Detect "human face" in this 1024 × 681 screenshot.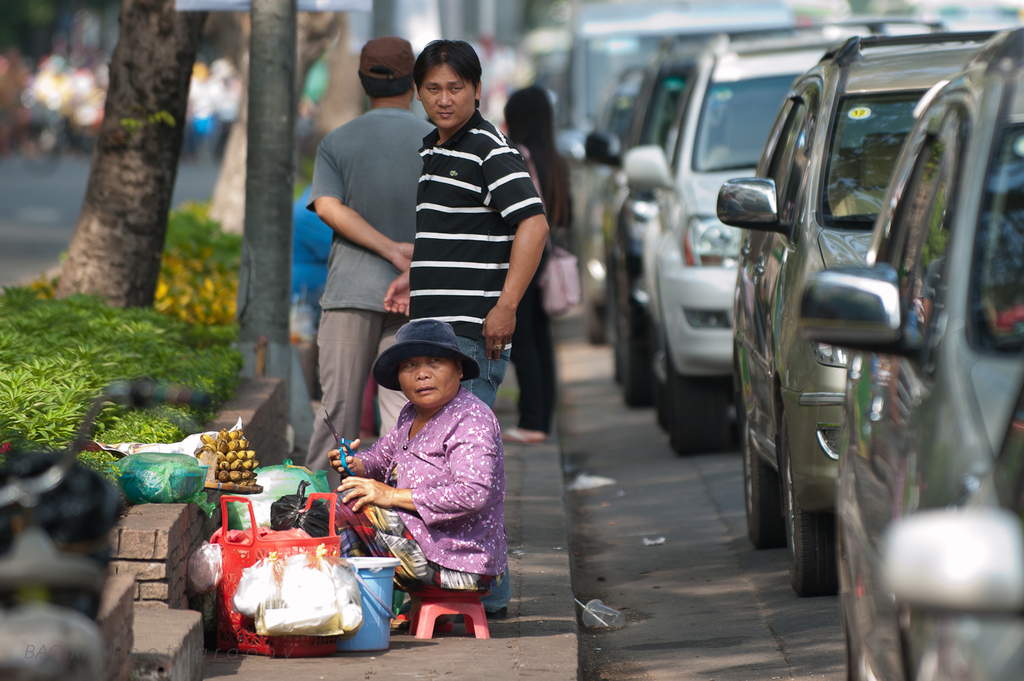
Detection: {"x1": 396, "y1": 348, "x2": 468, "y2": 405}.
